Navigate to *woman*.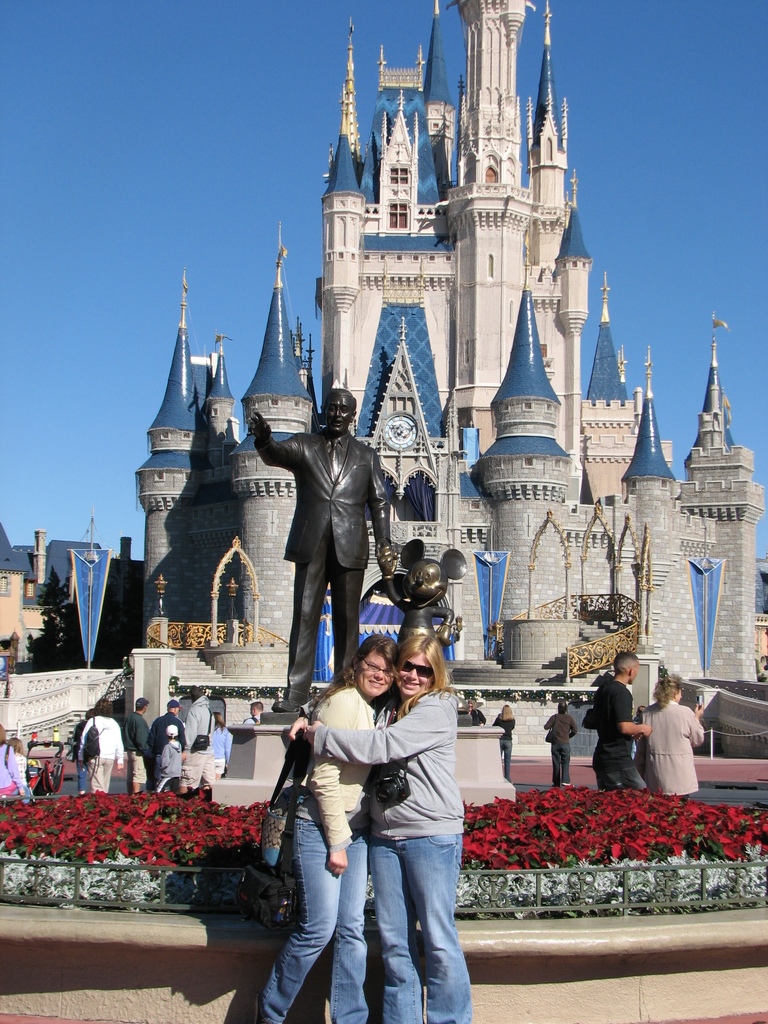
Navigation target: bbox(493, 704, 516, 777).
